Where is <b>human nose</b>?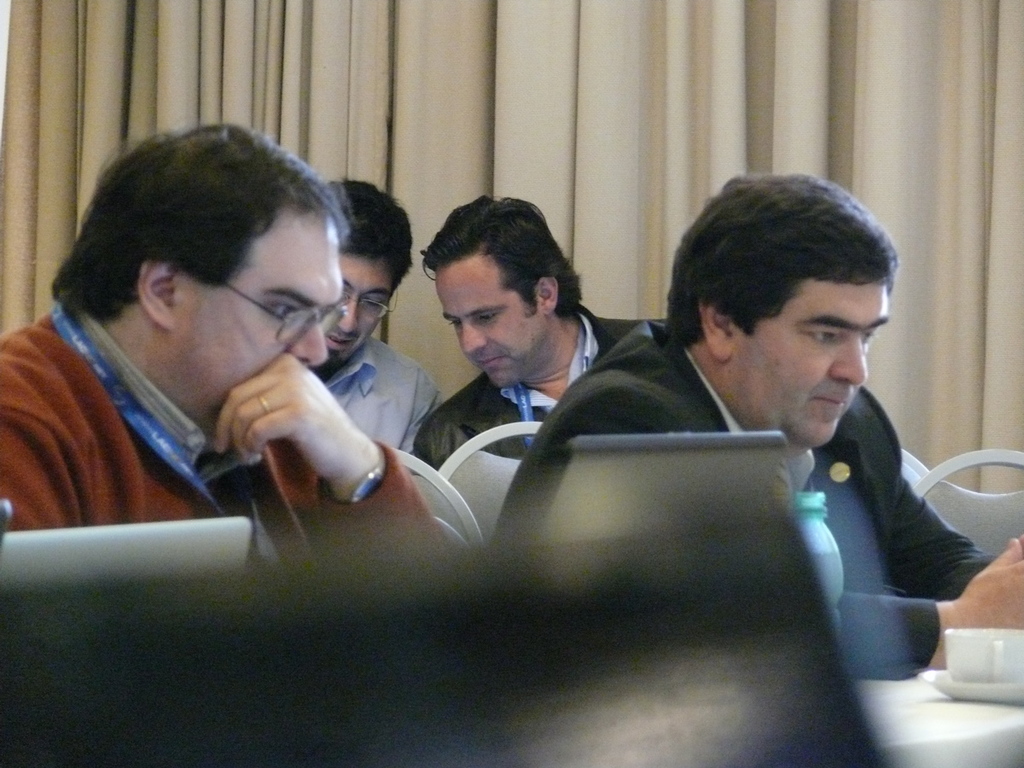
l=288, t=322, r=329, b=368.
